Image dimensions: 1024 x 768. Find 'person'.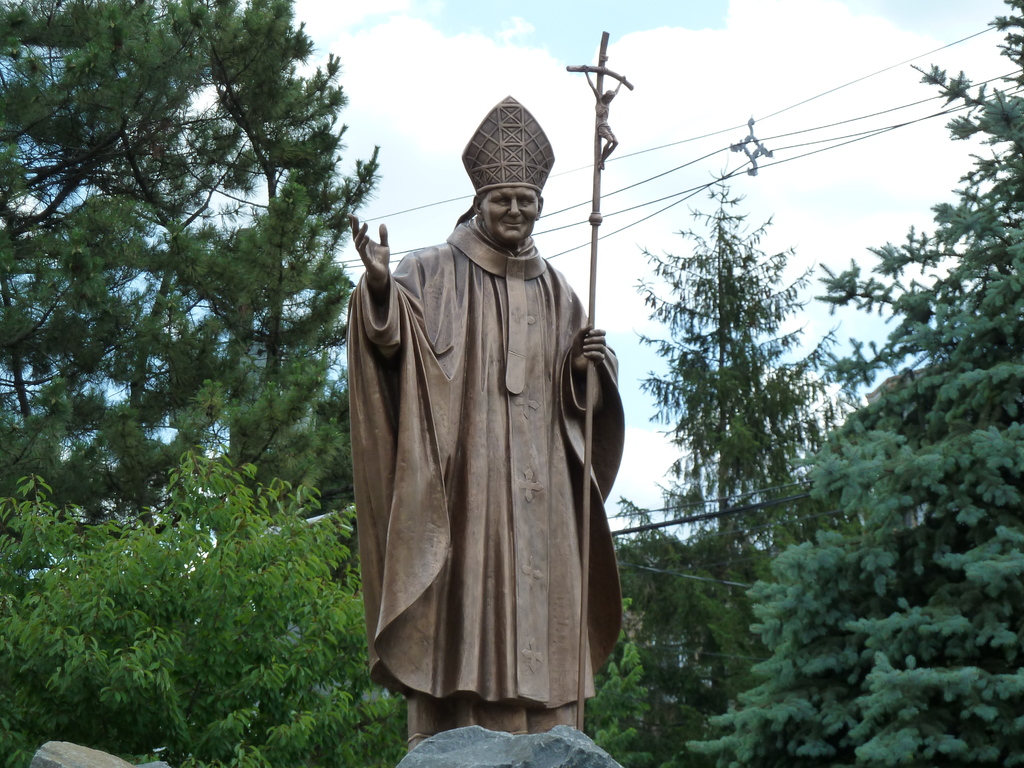
364/138/635/760.
